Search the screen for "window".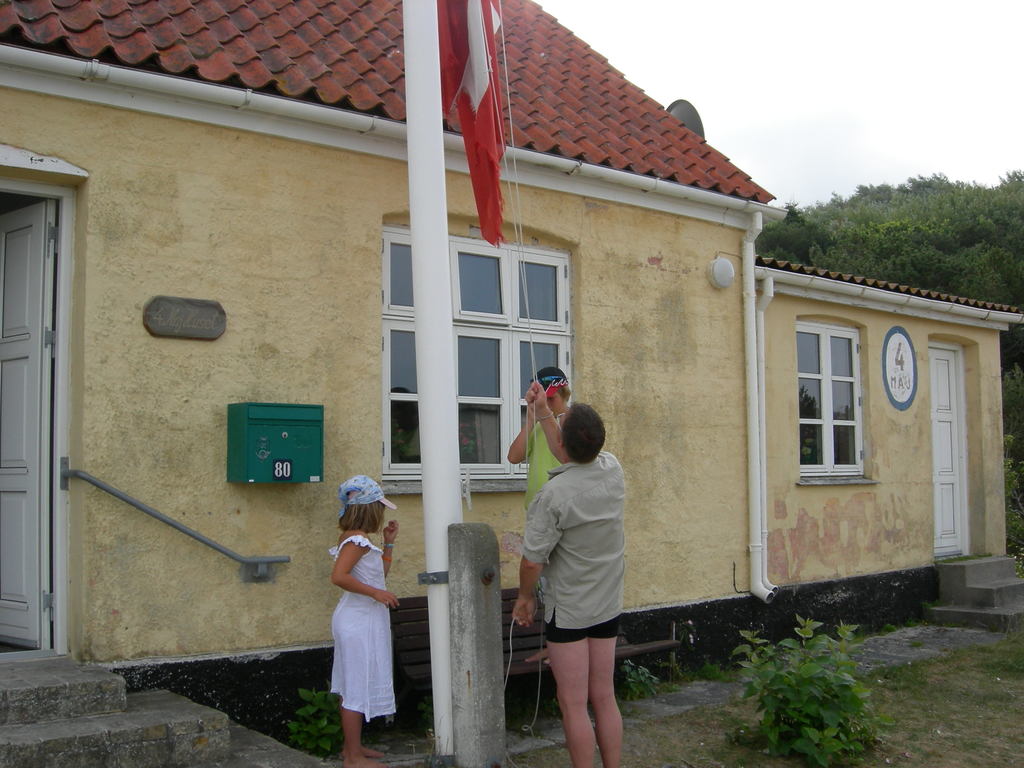
Found at [left=382, top=237, right=420, bottom=309].
